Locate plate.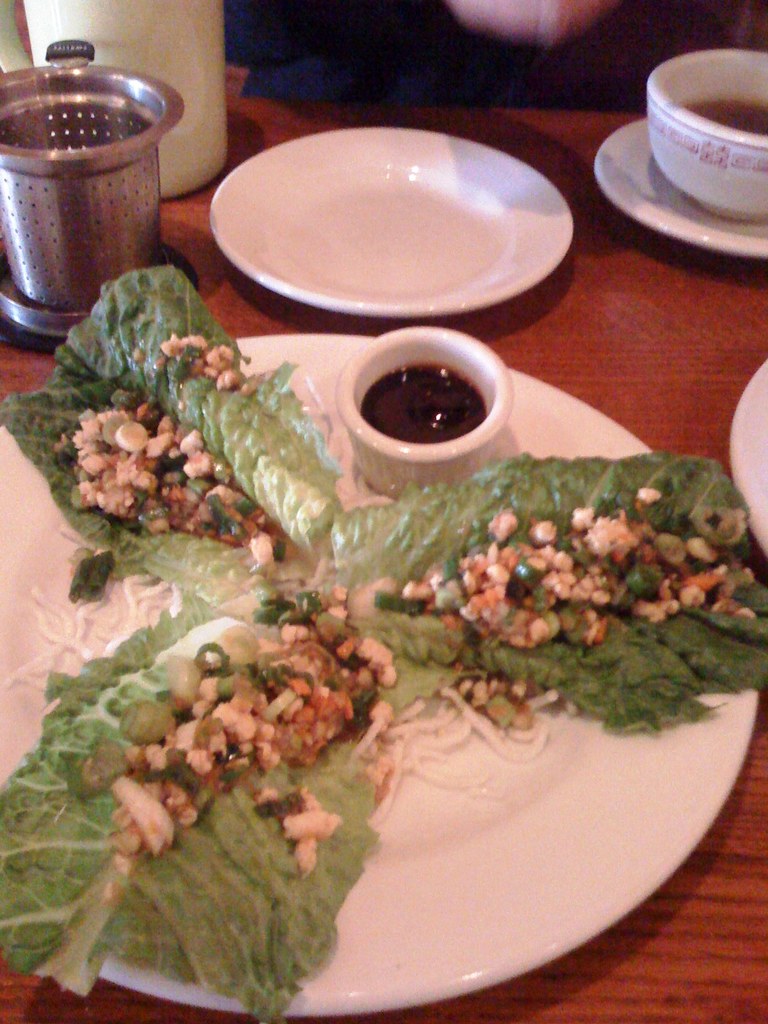
Bounding box: bbox=(725, 369, 767, 538).
